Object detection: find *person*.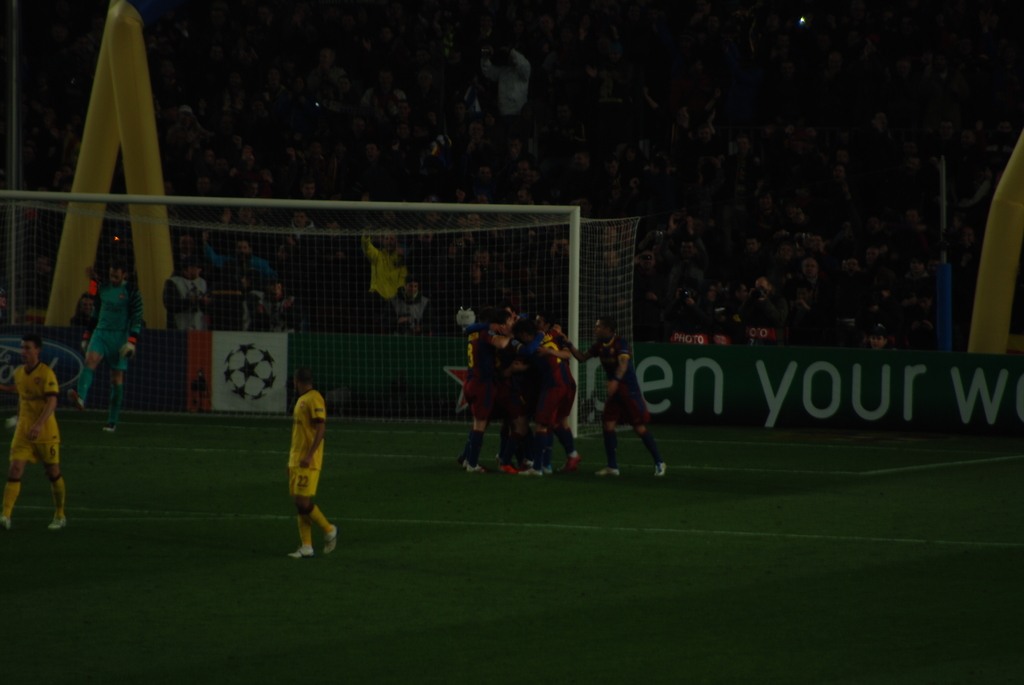
[1, 336, 70, 527].
